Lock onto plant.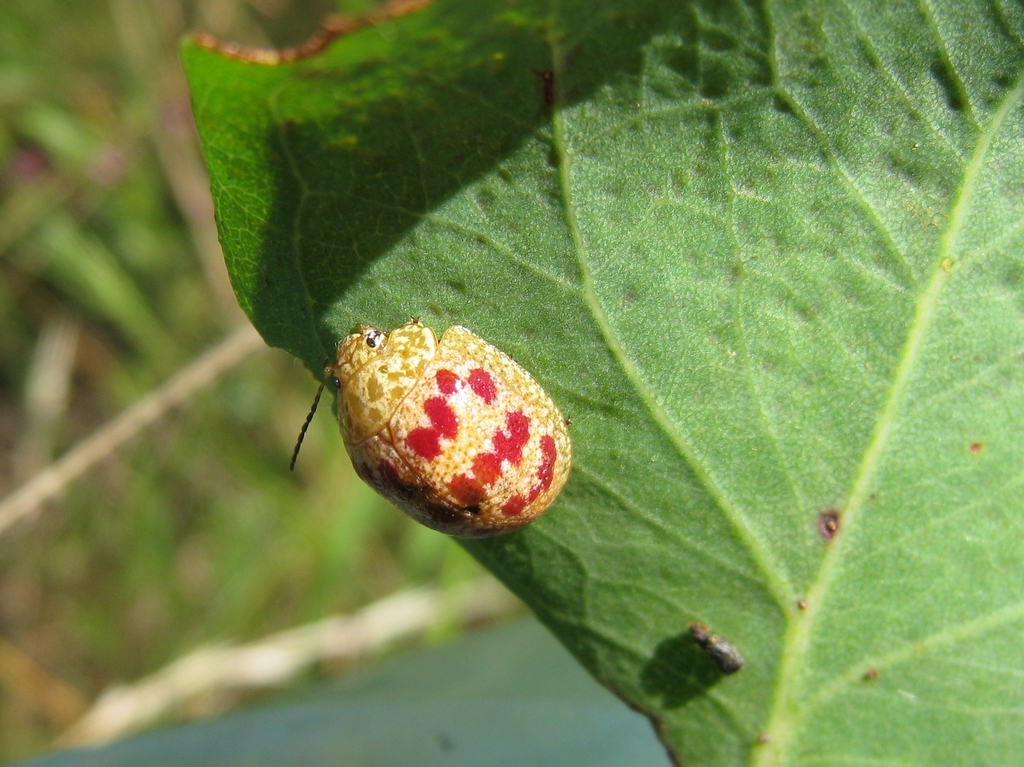
Locked: l=0, t=0, r=1022, b=766.
